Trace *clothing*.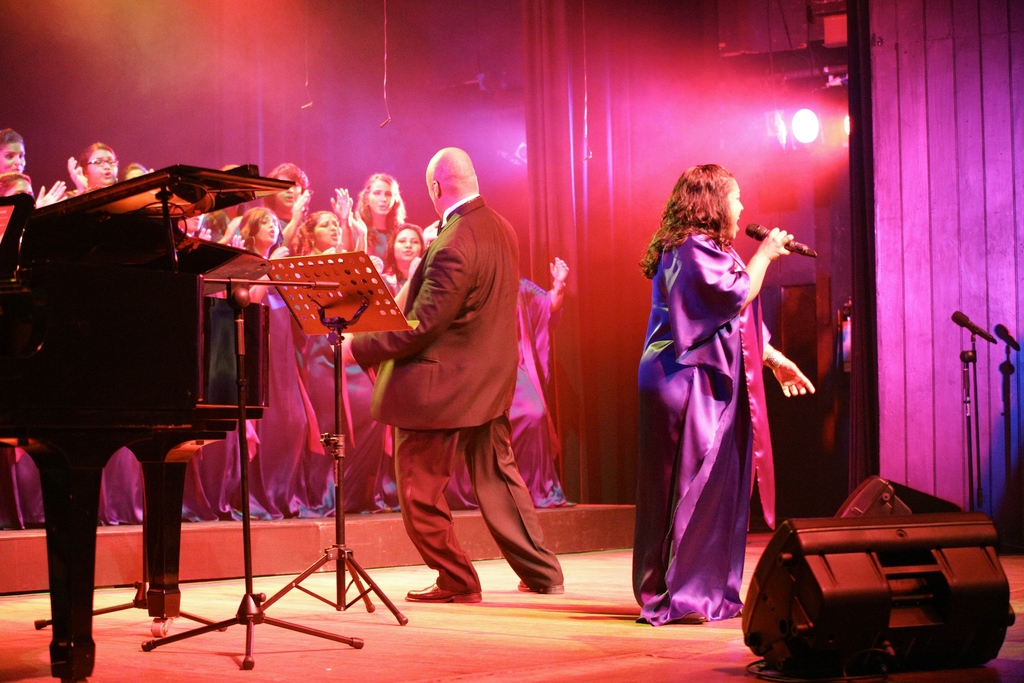
Traced to 644,211,802,604.
